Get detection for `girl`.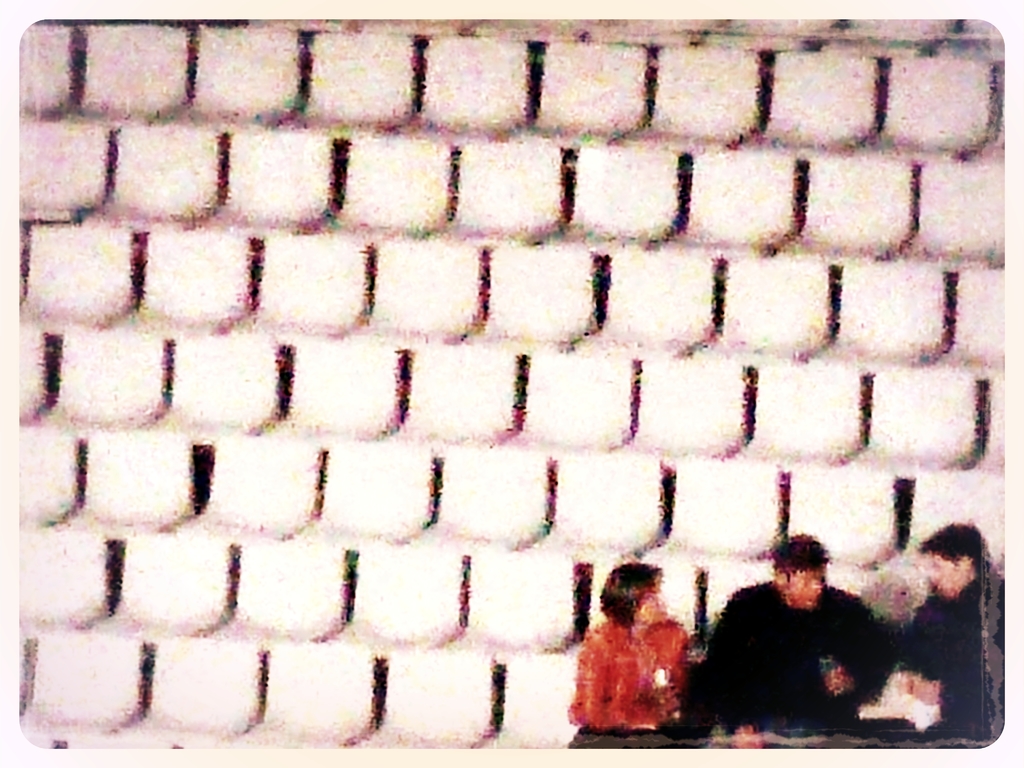
Detection: locate(568, 564, 689, 748).
